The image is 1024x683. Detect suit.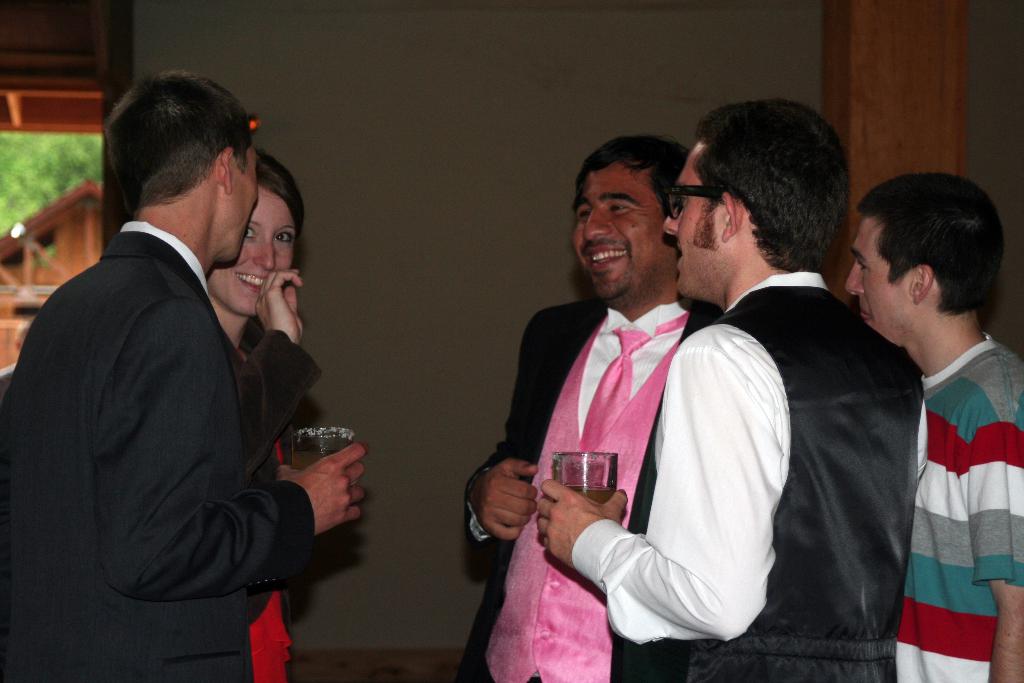
Detection: {"x1": 20, "y1": 101, "x2": 332, "y2": 670}.
